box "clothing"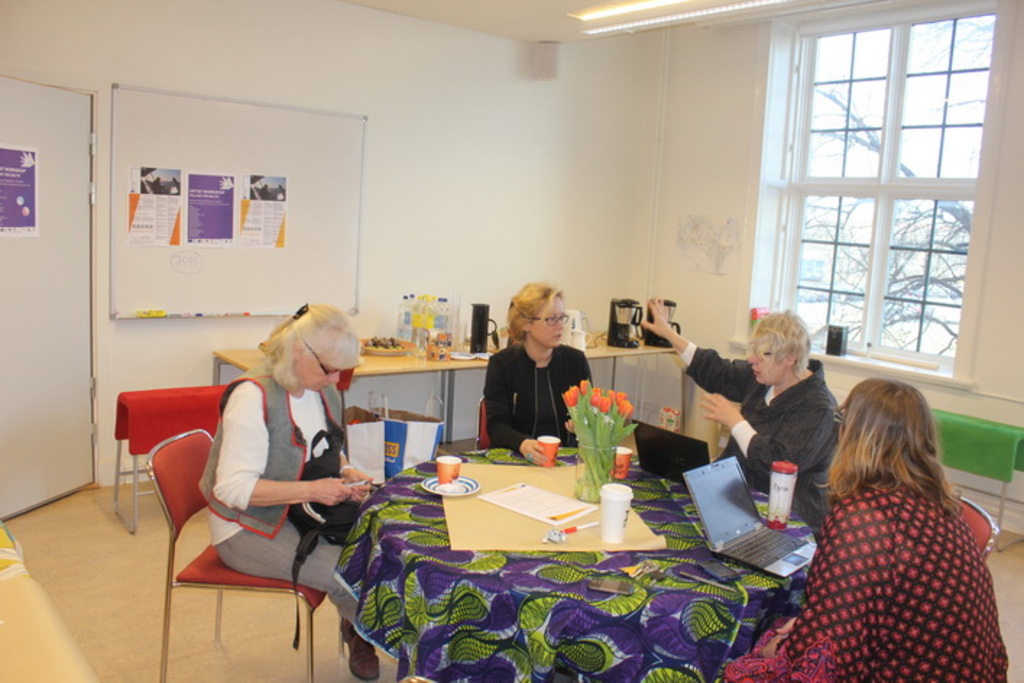
bbox=[712, 475, 1007, 682]
